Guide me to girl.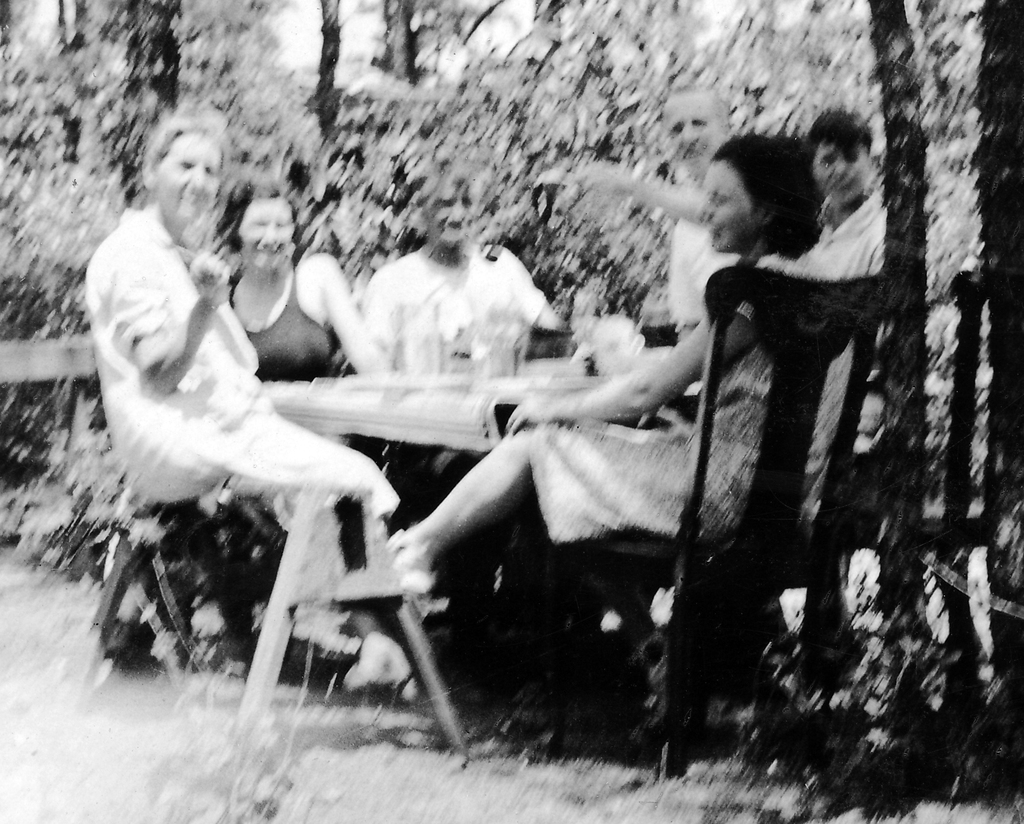
Guidance: 216, 170, 401, 389.
